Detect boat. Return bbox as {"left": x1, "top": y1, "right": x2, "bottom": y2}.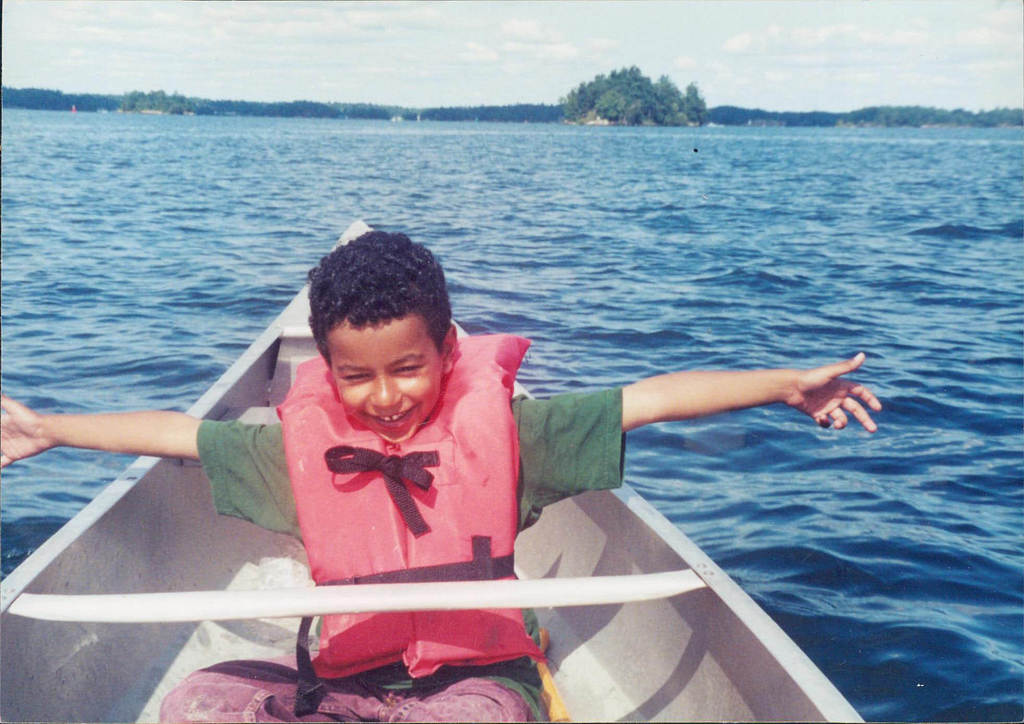
{"left": 0, "top": 216, "right": 865, "bottom": 723}.
